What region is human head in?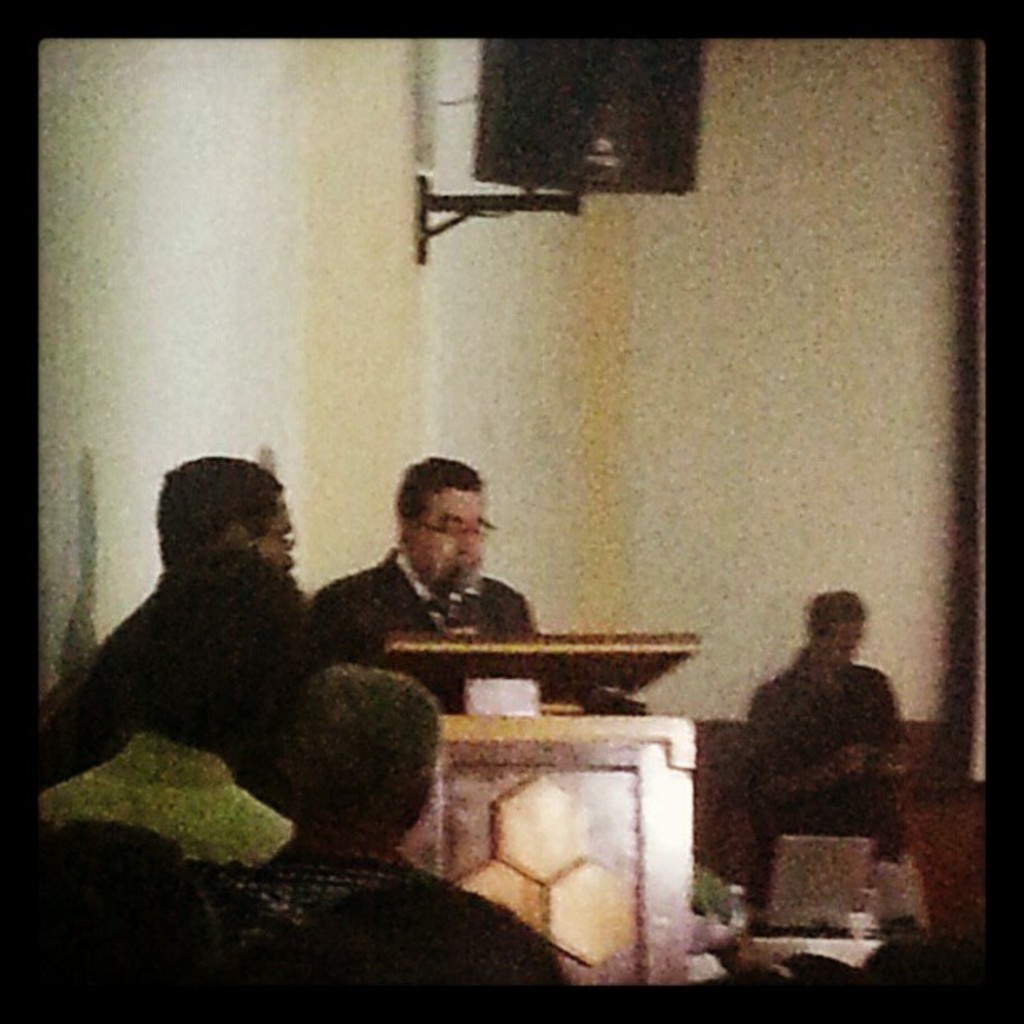
bbox(392, 460, 485, 601).
